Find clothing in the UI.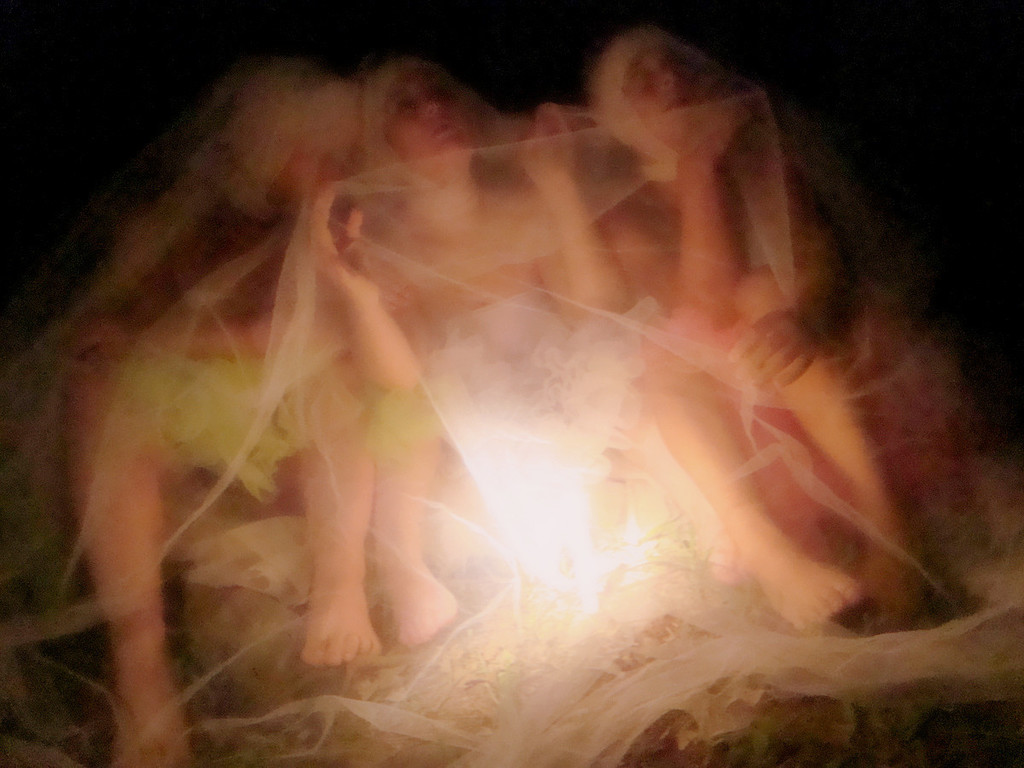
UI element at <box>119,343,363,486</box>.
